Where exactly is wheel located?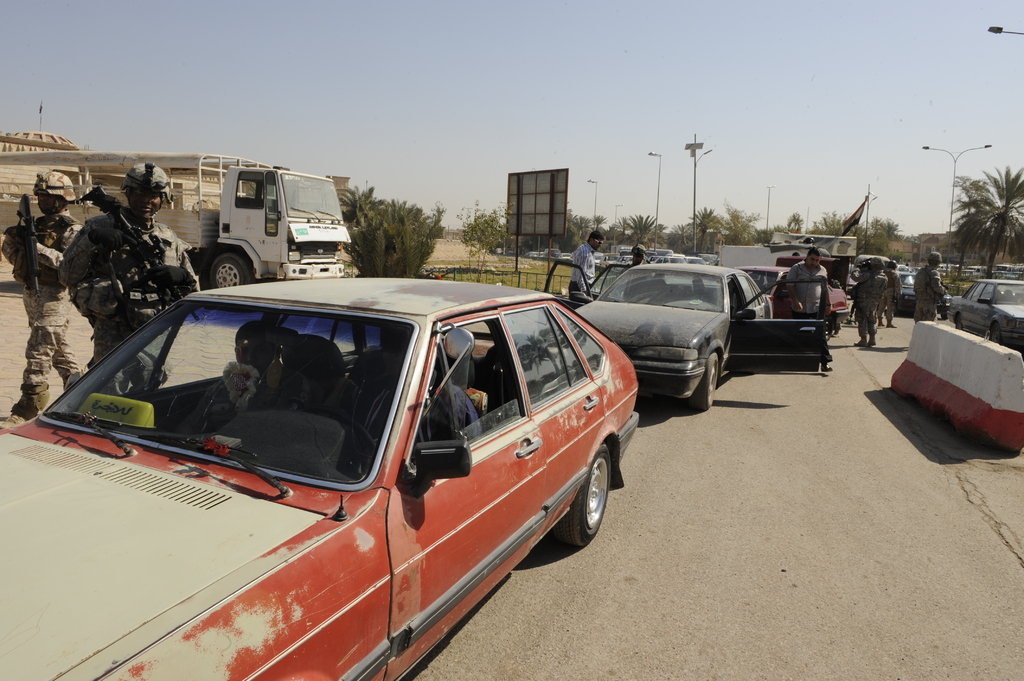
Its bounding box is select_region(301, 407, 376, 467).
